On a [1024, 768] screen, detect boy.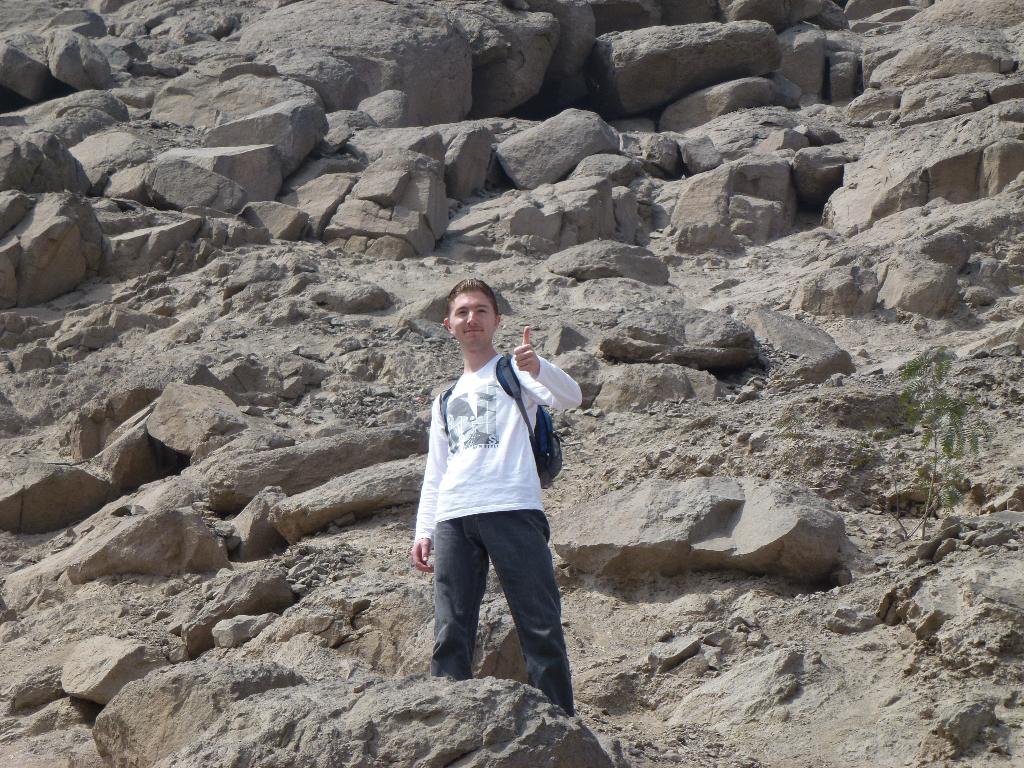
<box>412,278,585,712</box>.
